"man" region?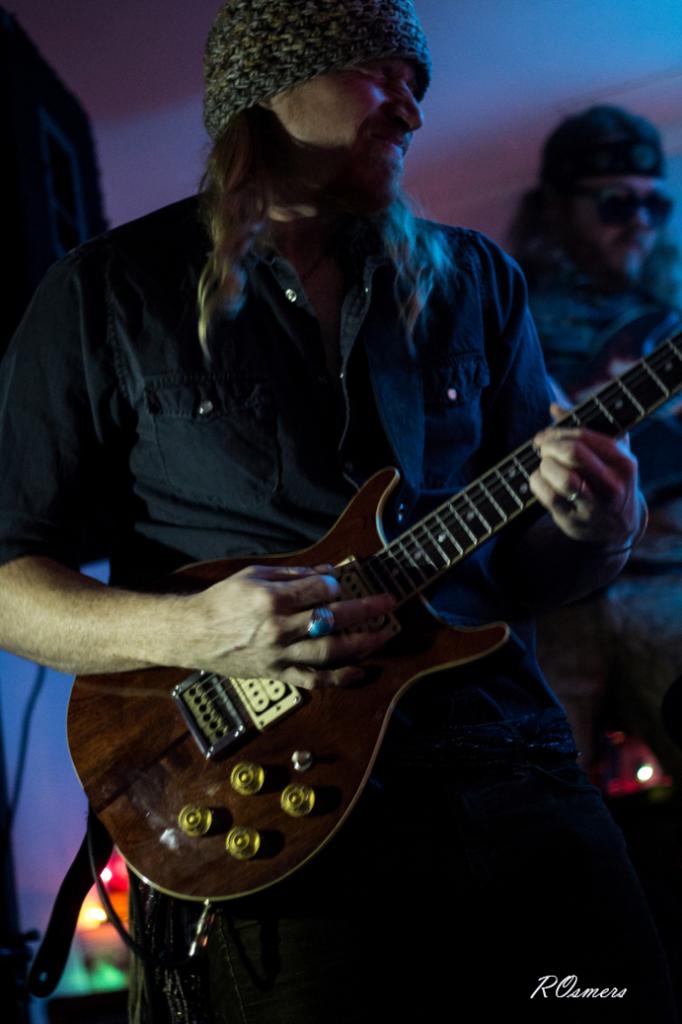
{"left": 39, "top": 39, "right": 646, "bottom": 990}
